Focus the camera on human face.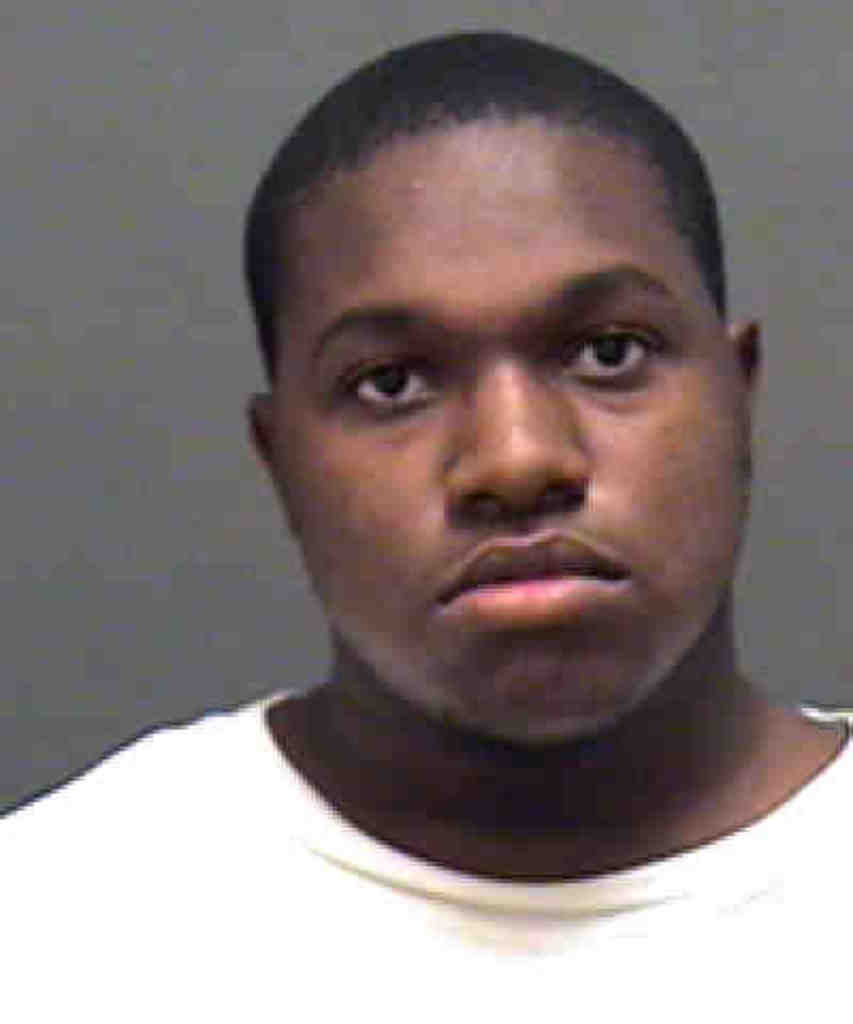
Focus region: left=273, top=111, right=740, bottom=749.
